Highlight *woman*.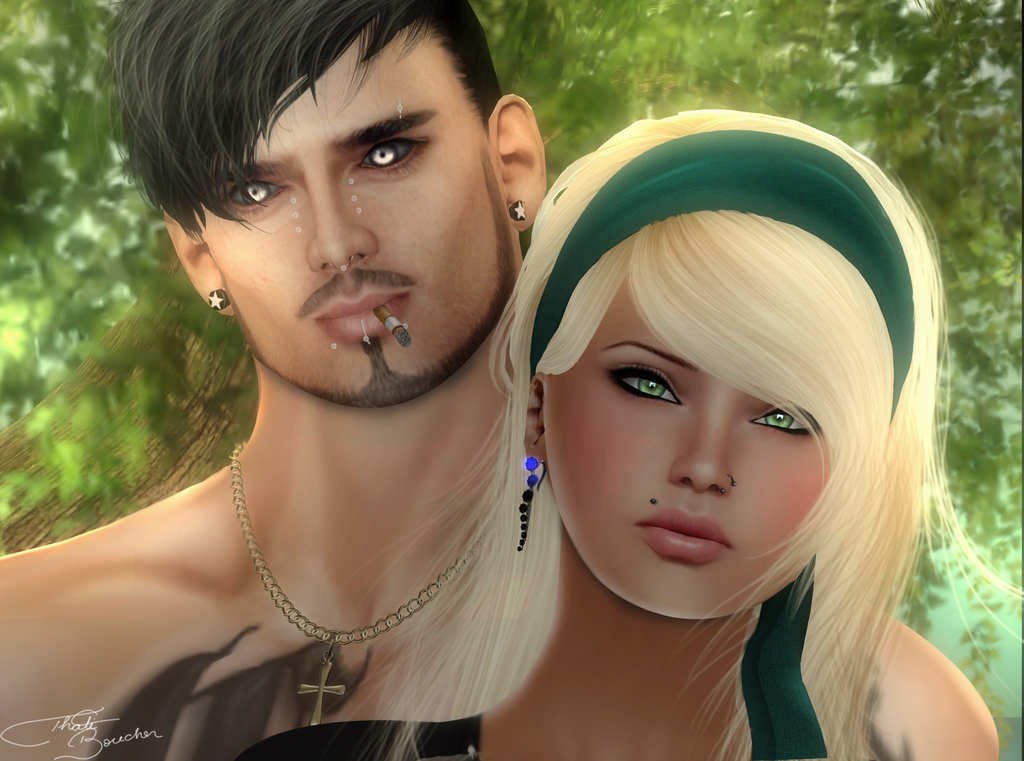
Highlighted region: <region>228, 102, 1020, 760</region>.
